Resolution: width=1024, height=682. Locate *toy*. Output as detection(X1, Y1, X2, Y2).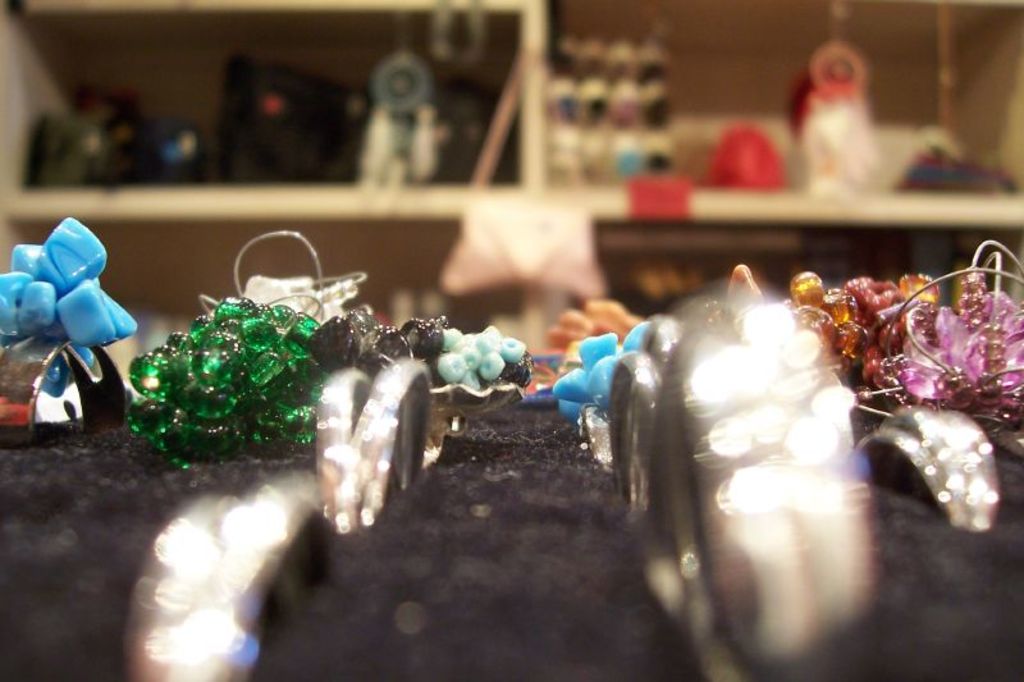
detection(5, 219, 127, 435).
